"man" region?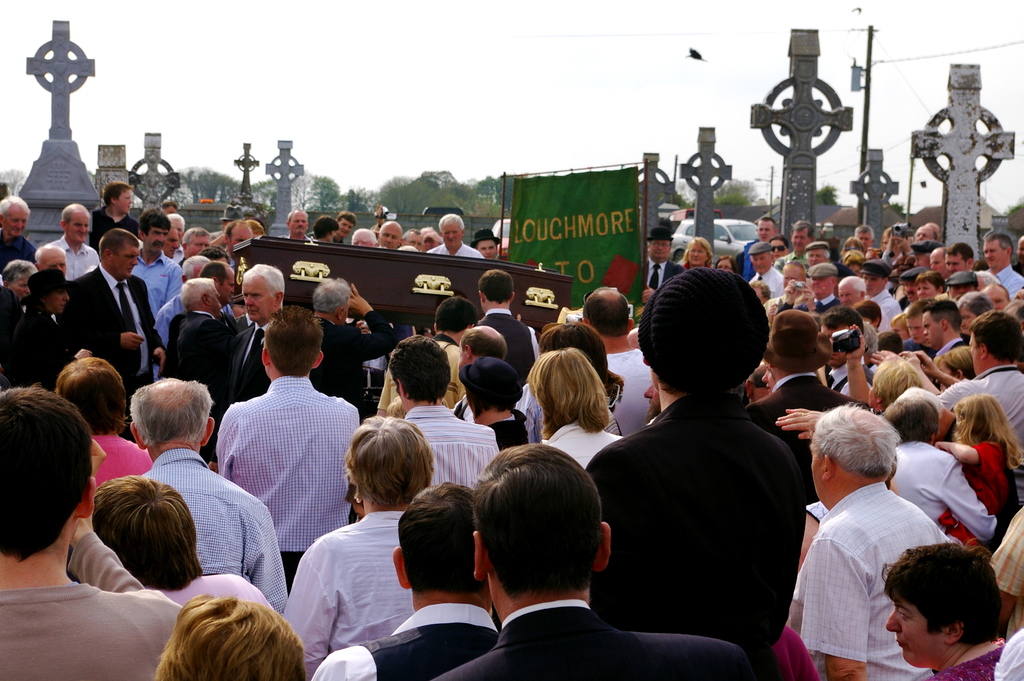
pyautogui.locateOnScreen(742, 215, 781, 278)
